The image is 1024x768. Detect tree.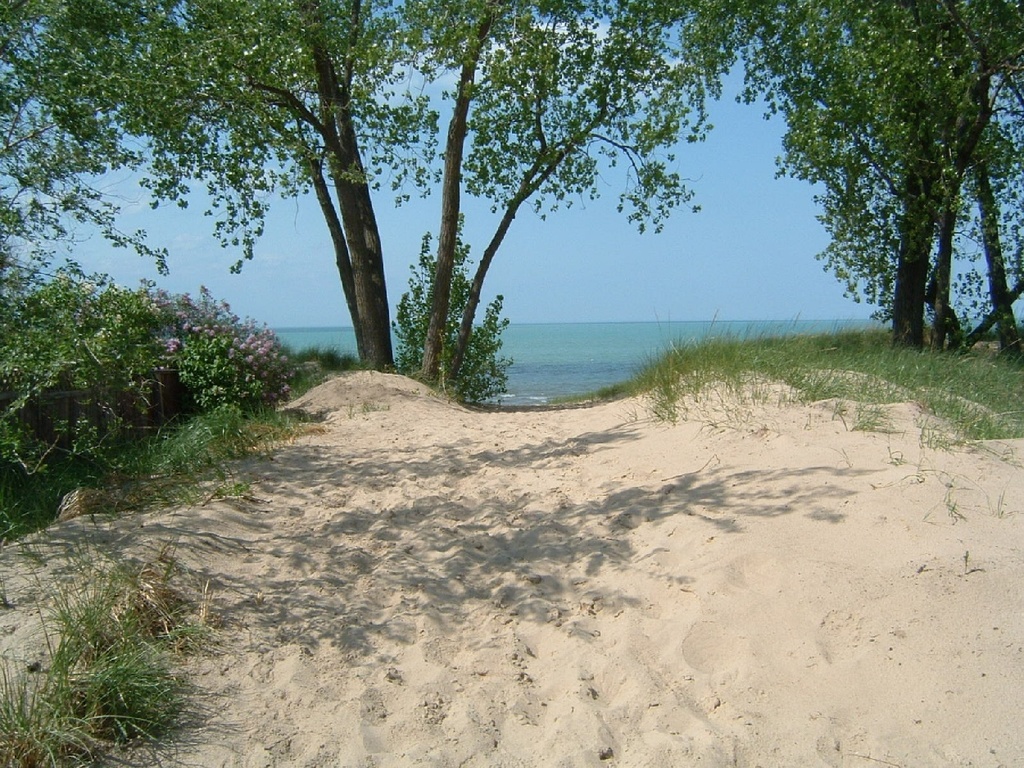
Detection: l=386, t=207, r=514, b=416.
